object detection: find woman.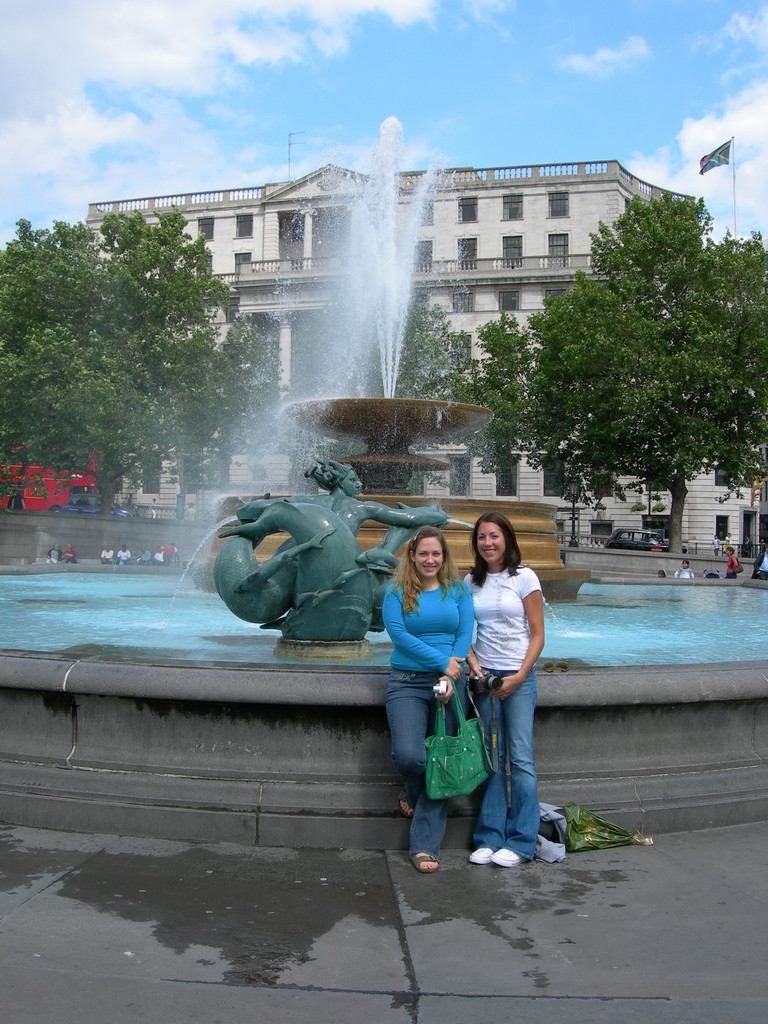
pyautogui.locateOnScreen(465, 514, 549, 865).
